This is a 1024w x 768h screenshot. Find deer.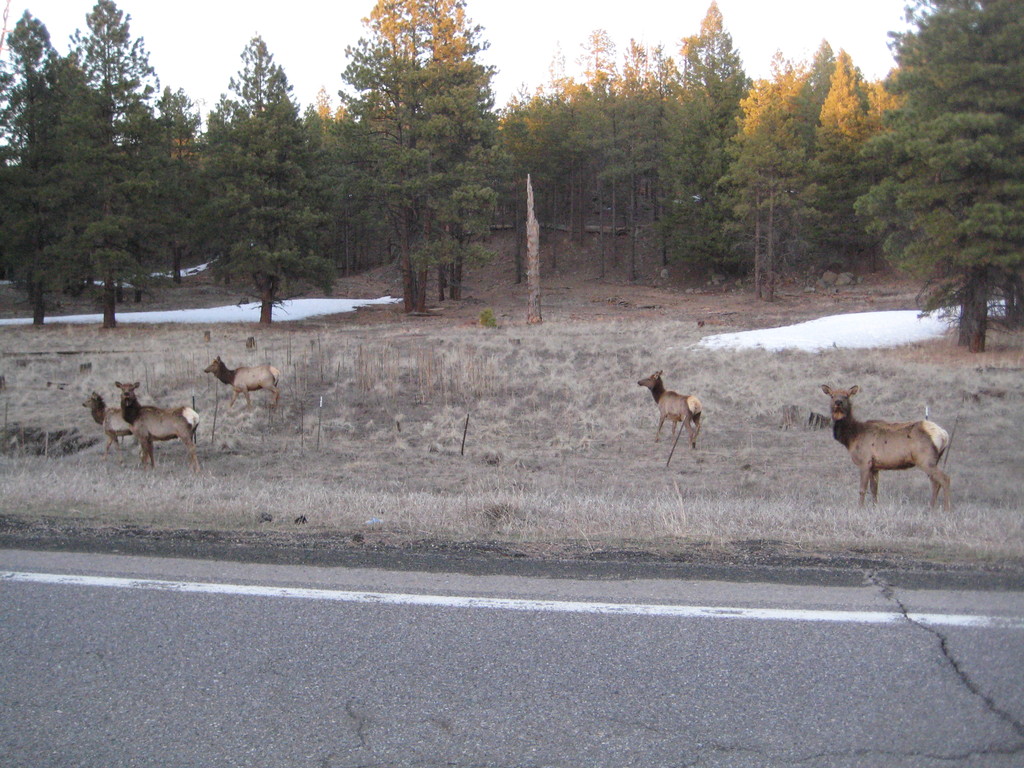
Bounding box: {"x1": 84, "y1": 394, "x2": 131, "y2": 457}.
